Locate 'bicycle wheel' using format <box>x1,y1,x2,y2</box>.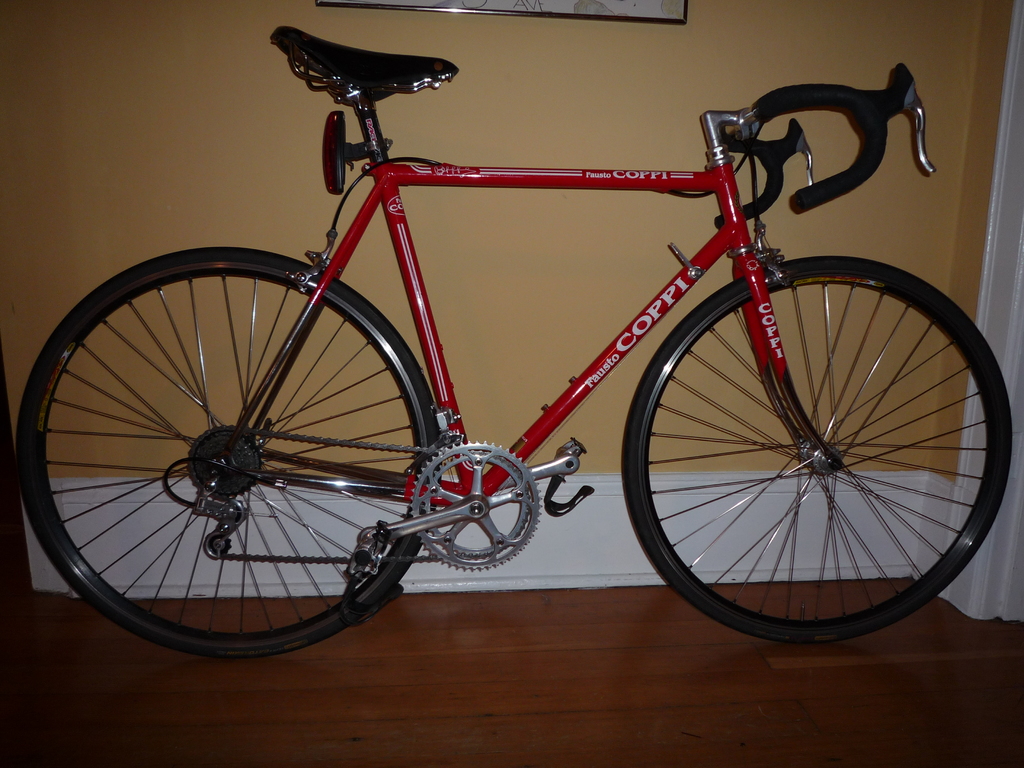
<box>618,255,1014,646</box>.
